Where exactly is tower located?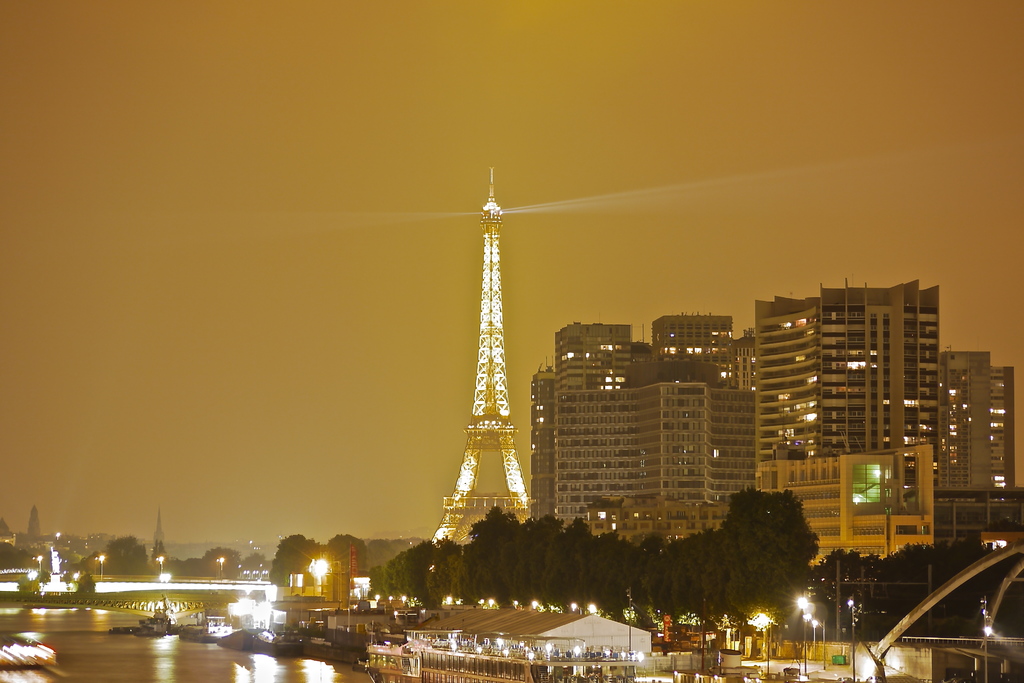
Its bounding box is 556, 393, 755, 525.
